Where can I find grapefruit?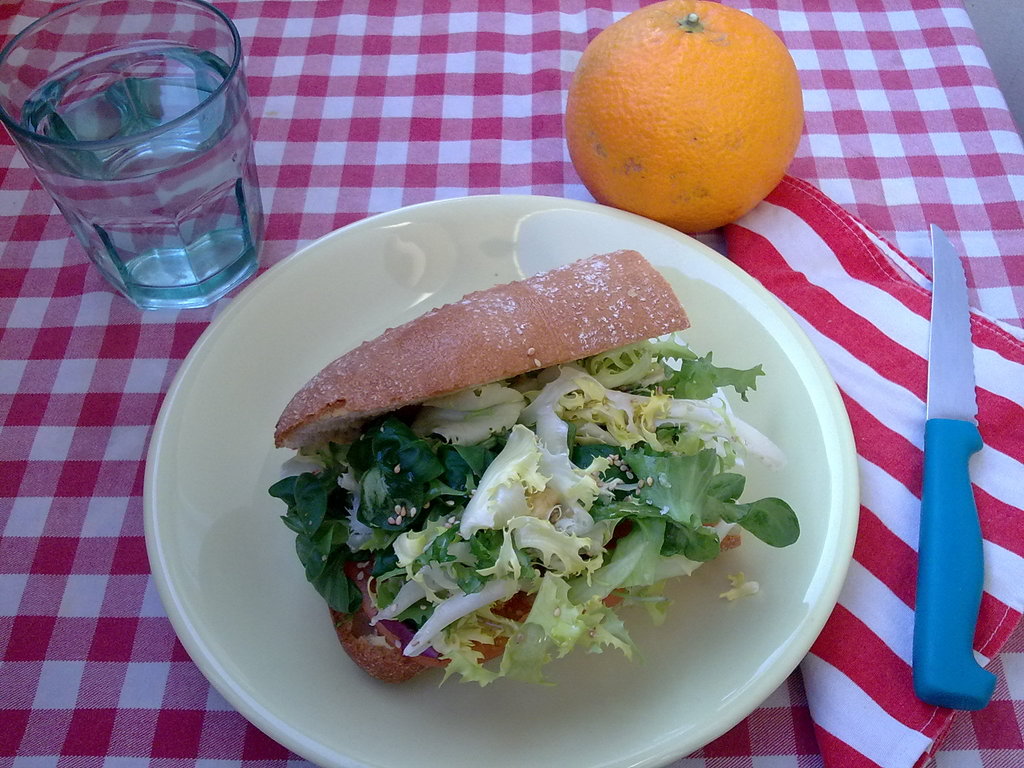
You can find it at 557 12 813 234.
